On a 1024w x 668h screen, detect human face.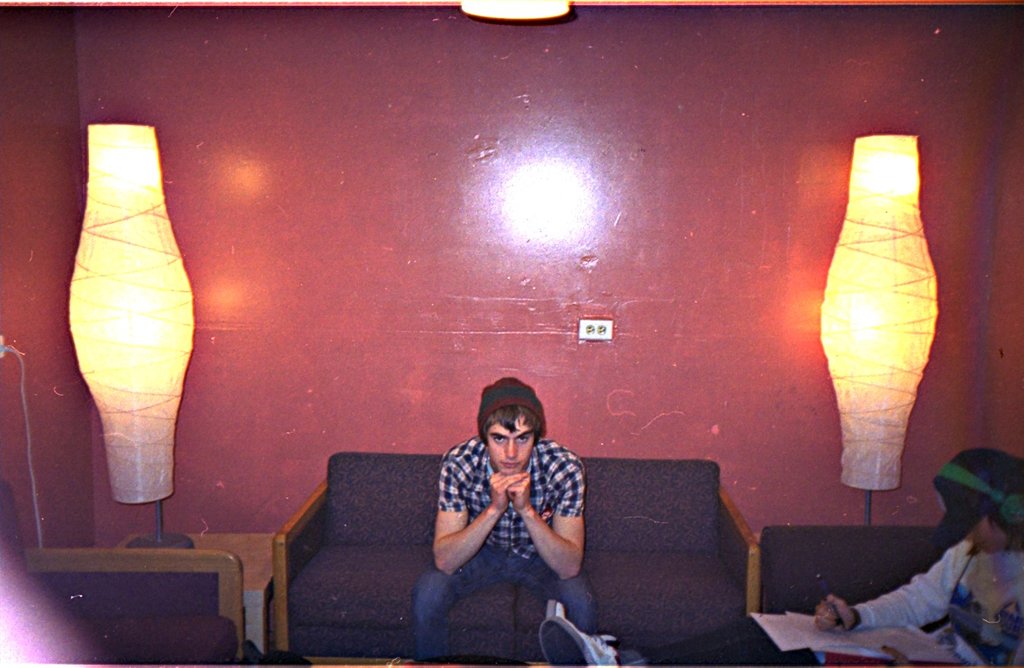
x1=486 y1=415 x2=534 y2=475.
